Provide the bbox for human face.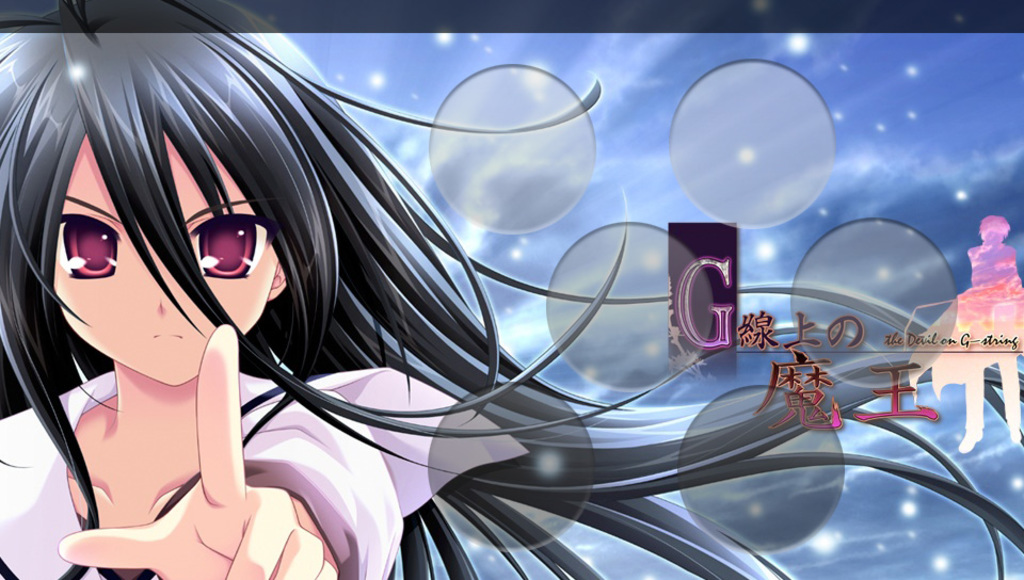
detection(54, 135, 282, 386).
